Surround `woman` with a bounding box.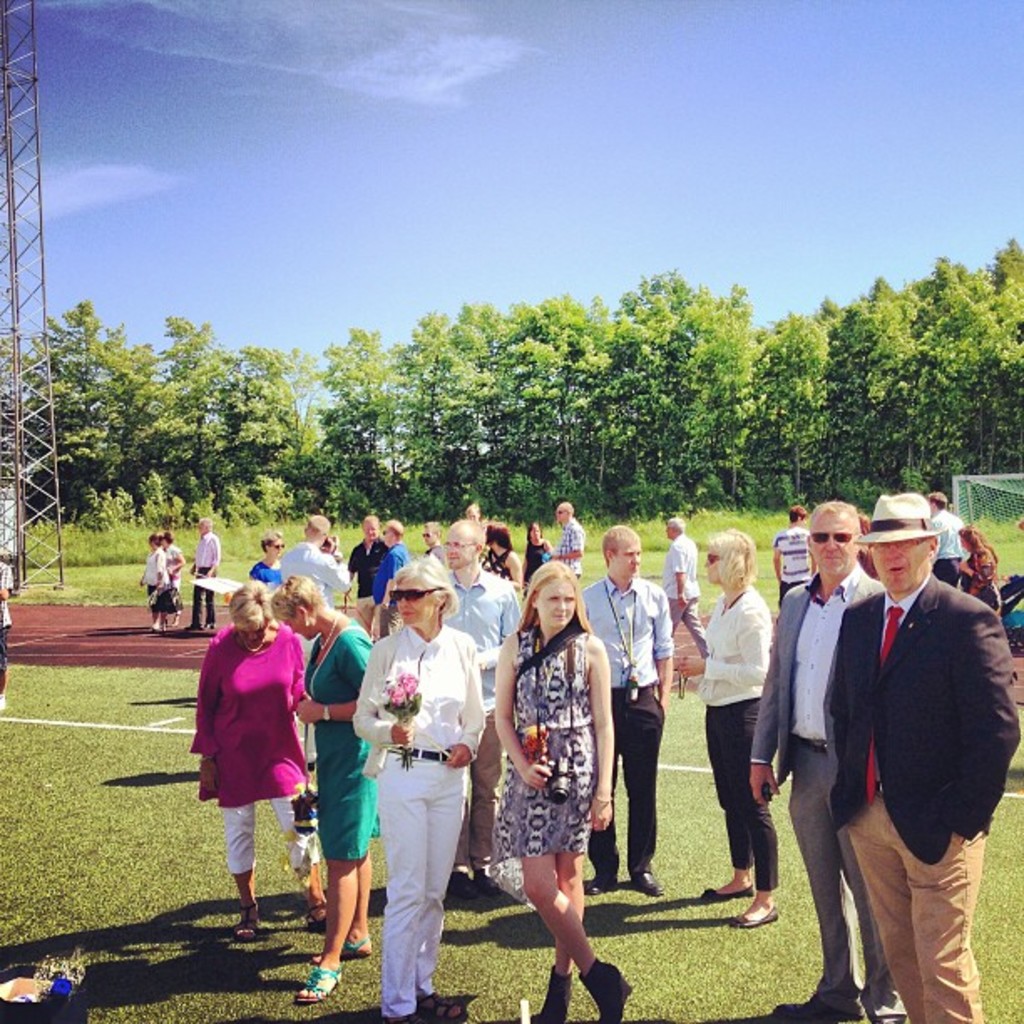
BBox(164, 532, 187, 619).
